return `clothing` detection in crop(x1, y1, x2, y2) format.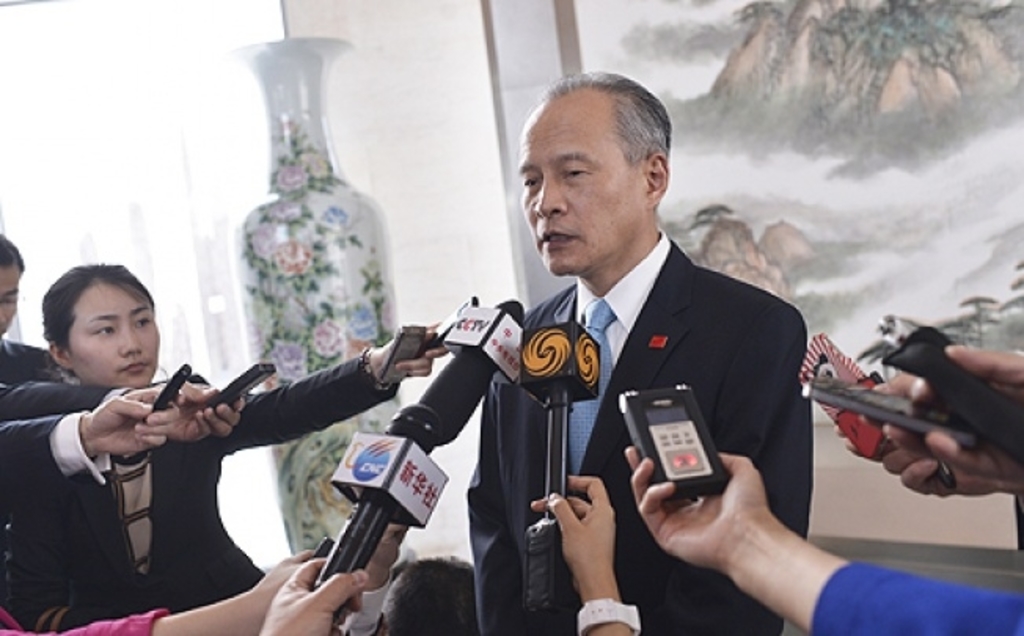
crop(799, 568, 1022, 634).
